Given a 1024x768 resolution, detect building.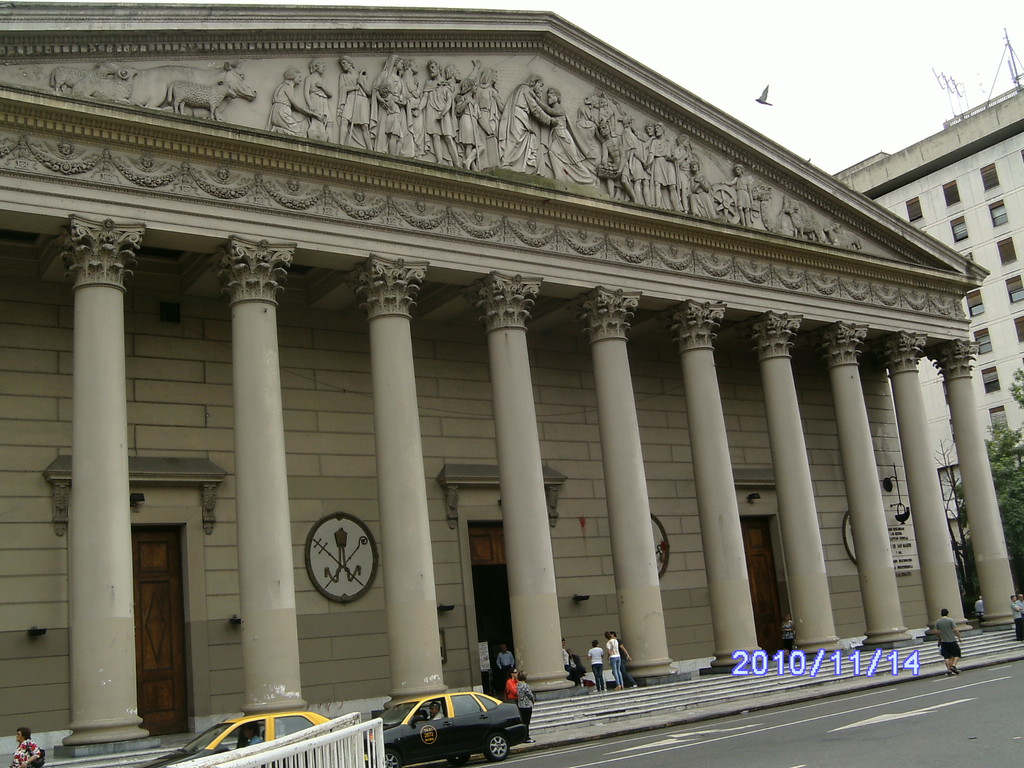
x1=829, y1=81, x2=1023, y2=563.
